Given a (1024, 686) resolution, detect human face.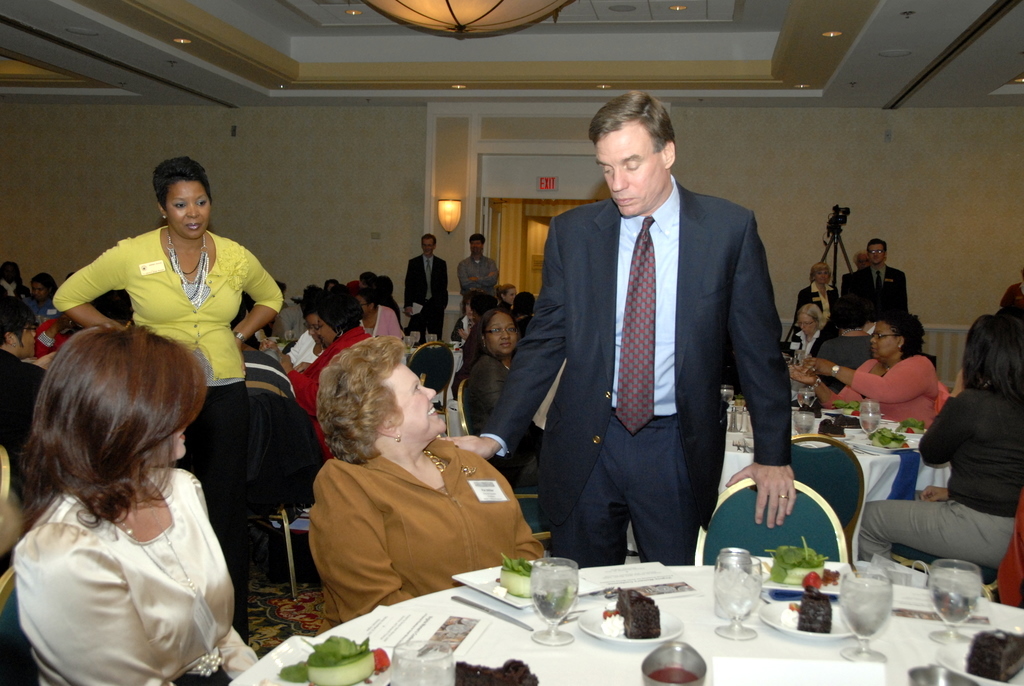
pyautogui.locateOnScreen(815, 267, 831, 286).
